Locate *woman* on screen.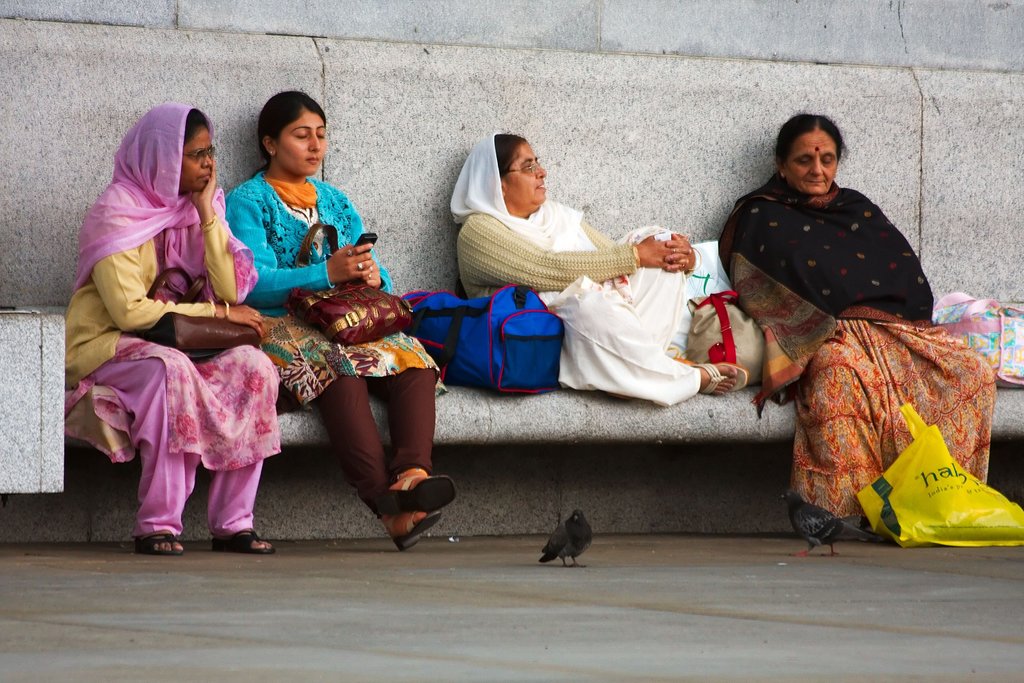
On screen at box(211, 86, 472, 579).
